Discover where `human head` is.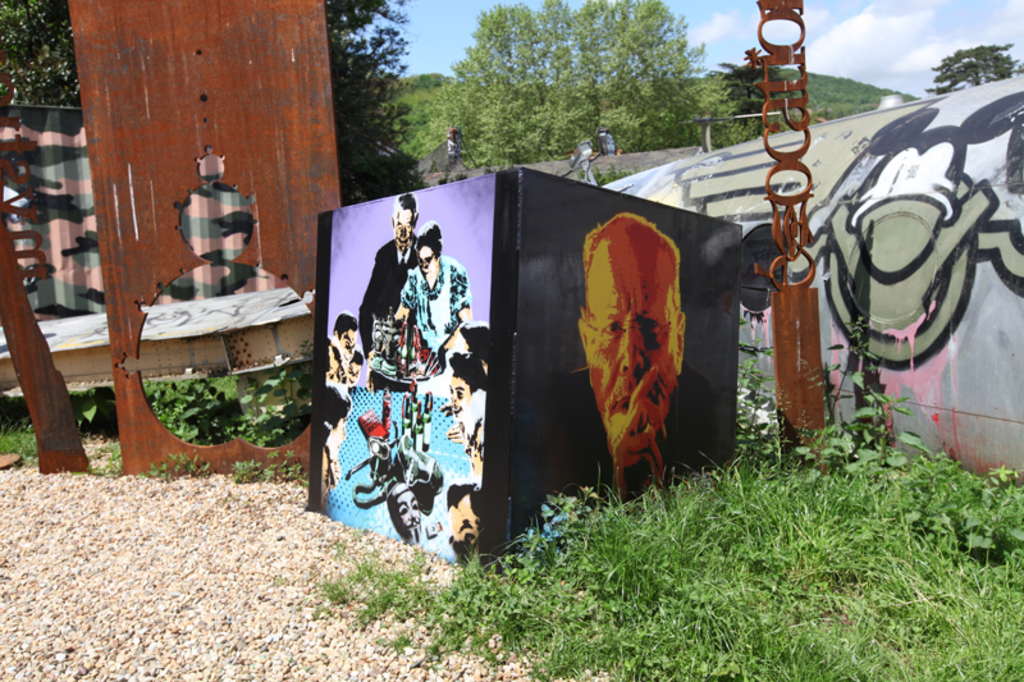
Discovered at x1=317, y1=383, x2=349, y2=463.
